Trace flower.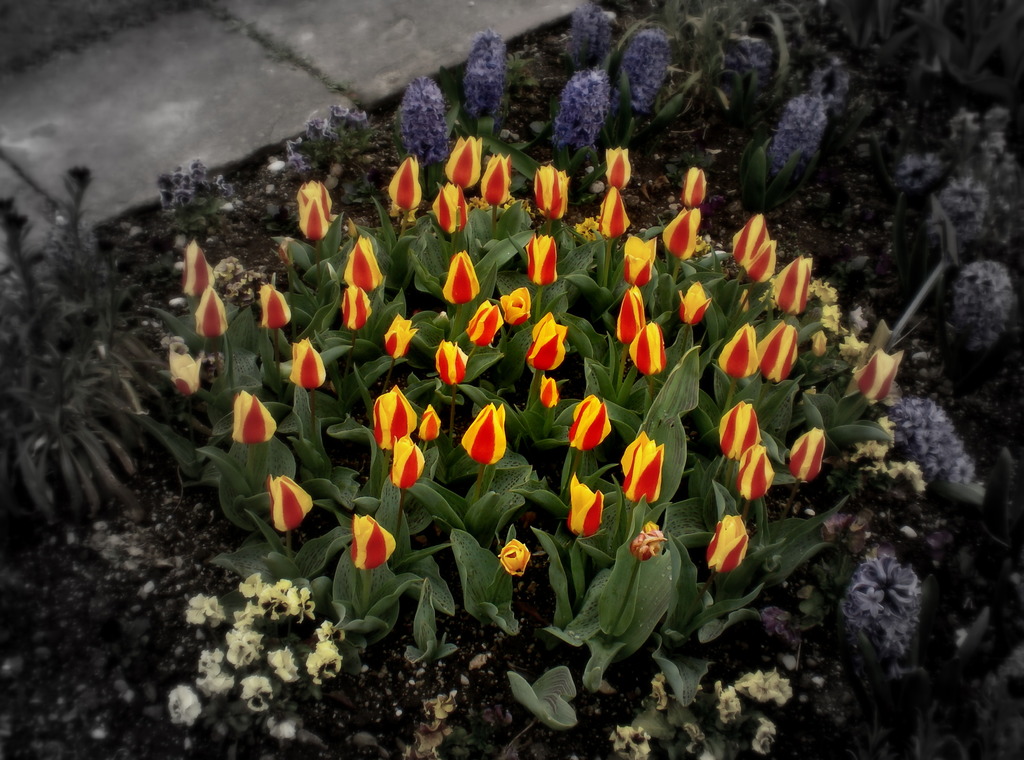
Traced to bbox(758, 319, 800, 381).
